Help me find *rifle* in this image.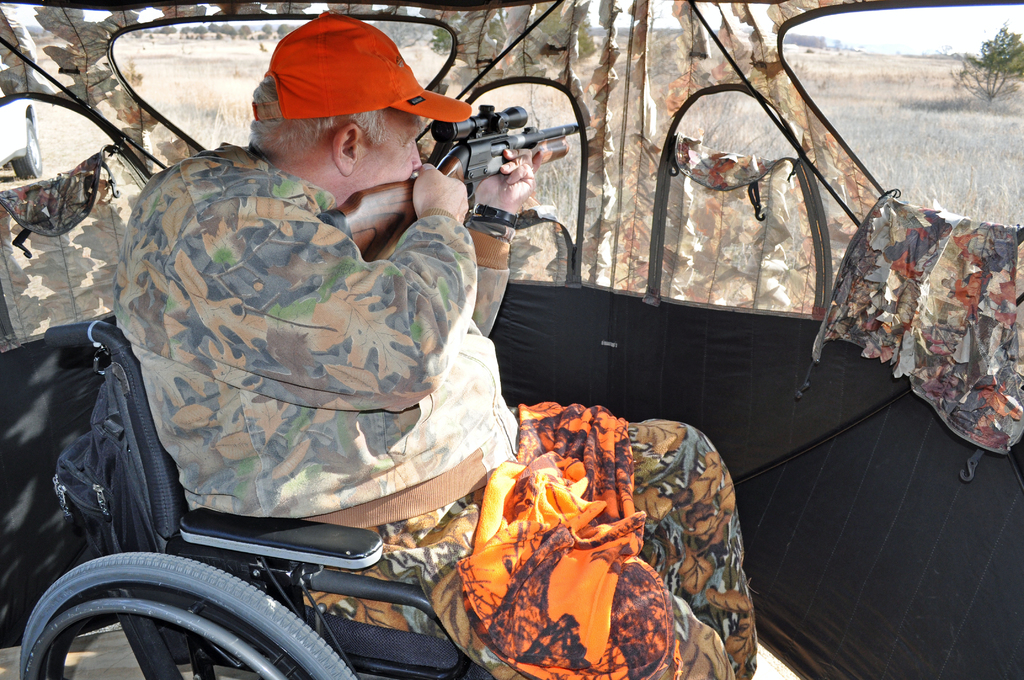
Found it: left=312, top=104, right=580, bottom=257.
